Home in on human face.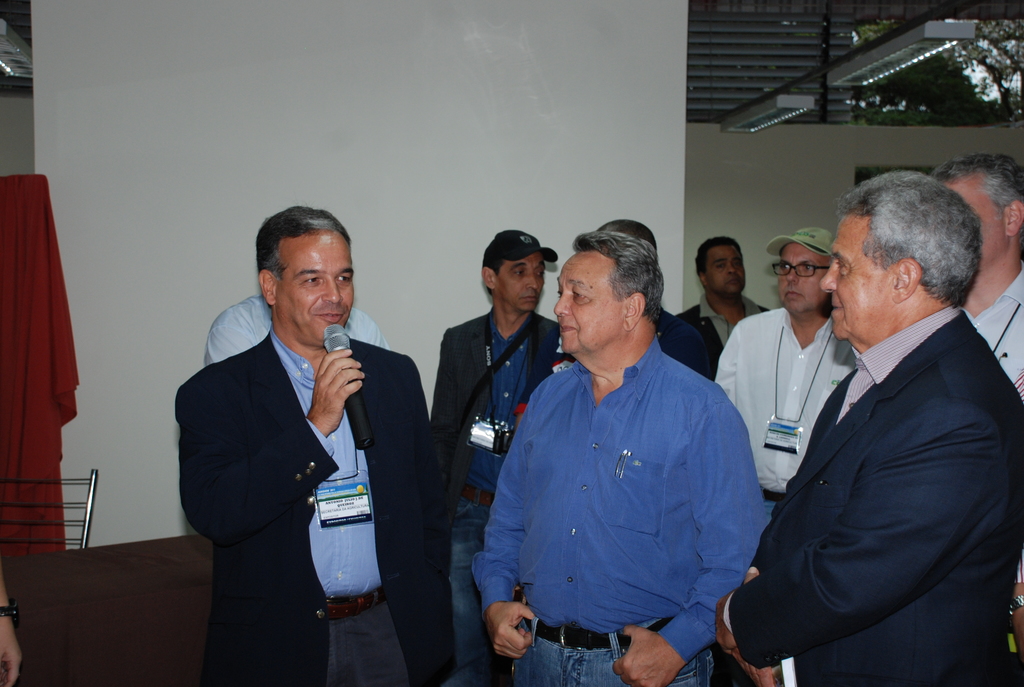
Homed in at {"left": 504, "top": 262, "right": 552, "bottom": 312}.
